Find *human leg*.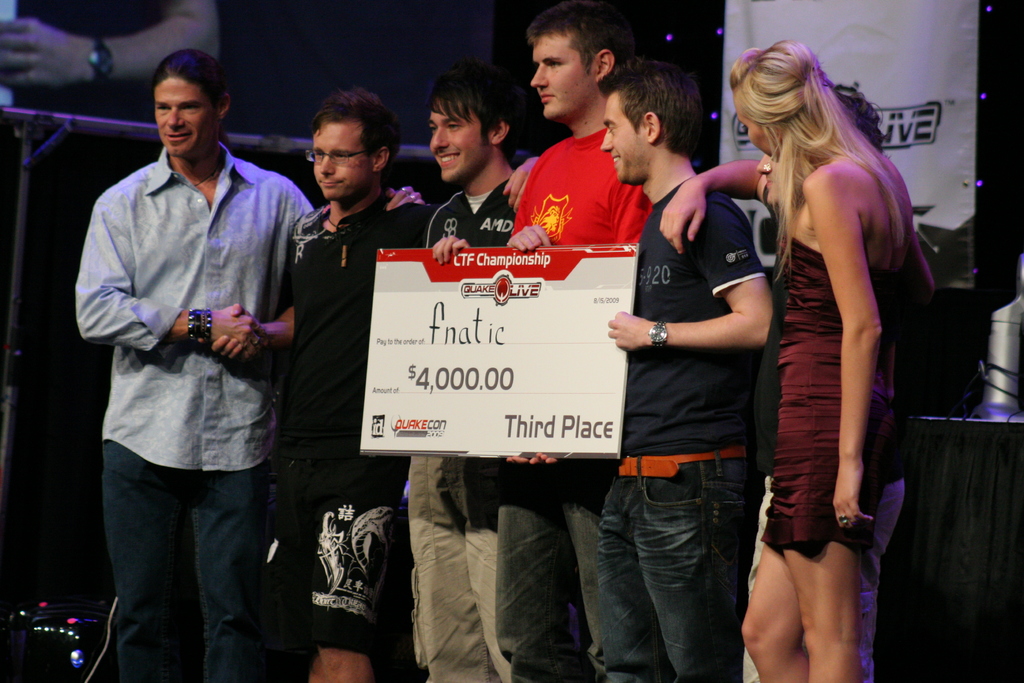
left=104, top=440, right=196, bottom=674.
